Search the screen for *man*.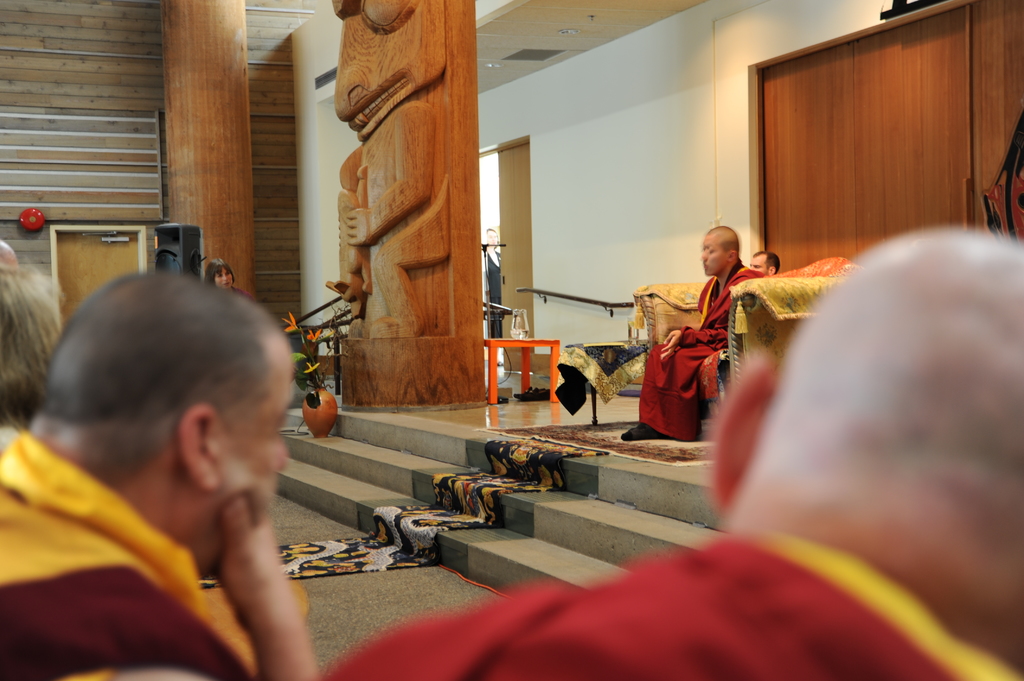
Found at l=315, t=223, r=1023, b=680.
